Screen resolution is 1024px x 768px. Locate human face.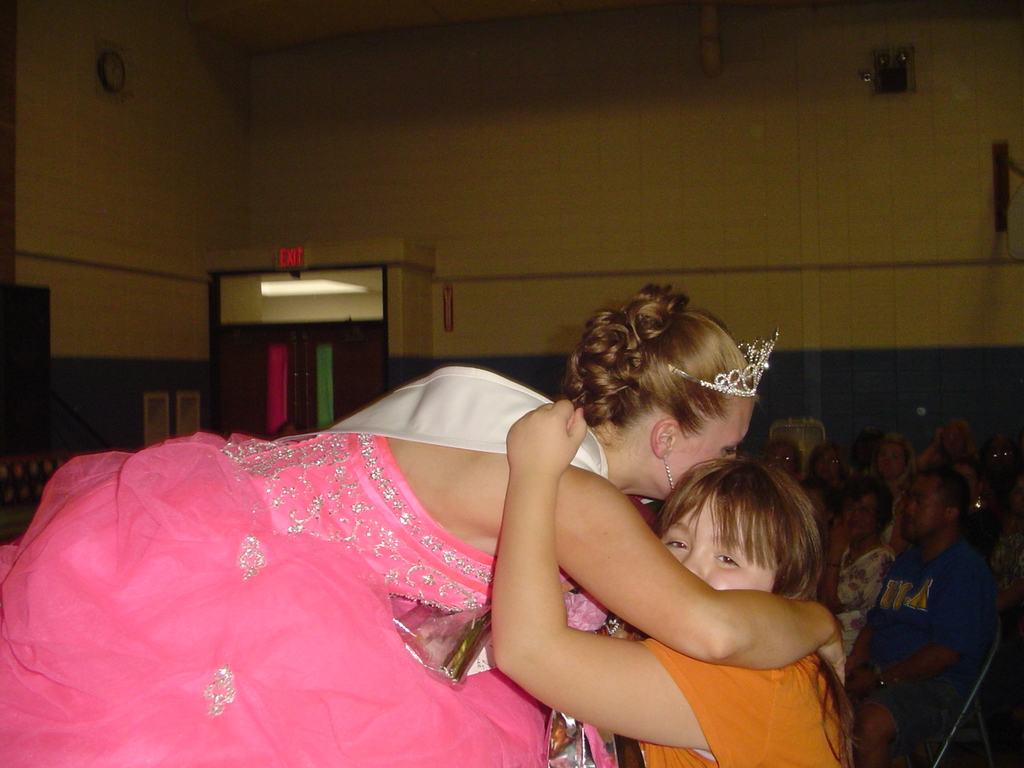
x1=849, y1=486, x2=877, y2=534.
